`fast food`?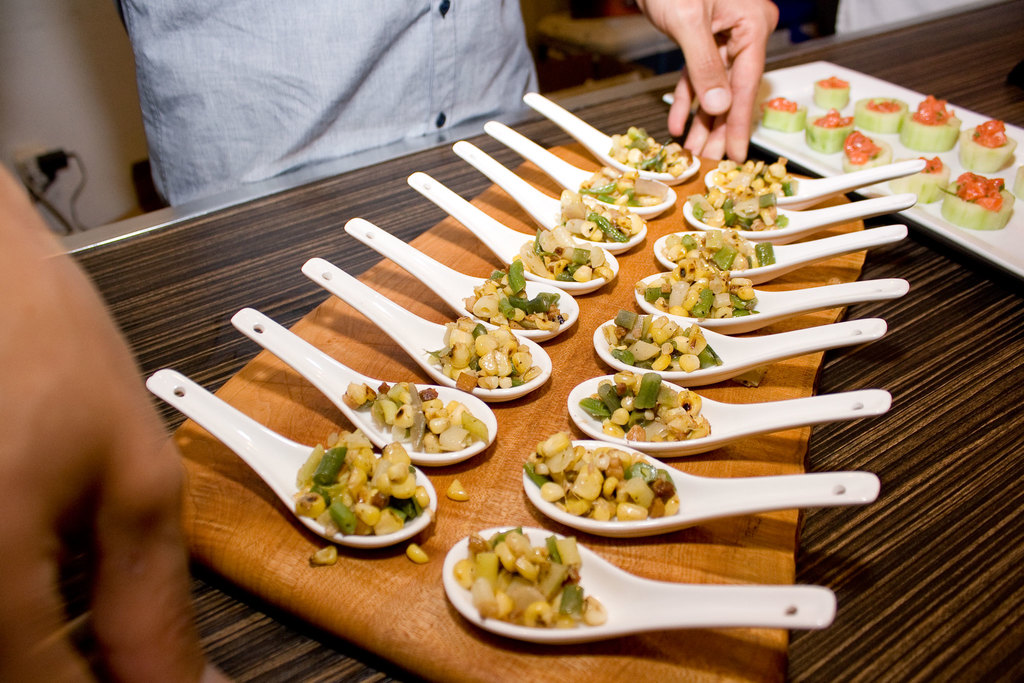
box(426, 324, 535, 383)
